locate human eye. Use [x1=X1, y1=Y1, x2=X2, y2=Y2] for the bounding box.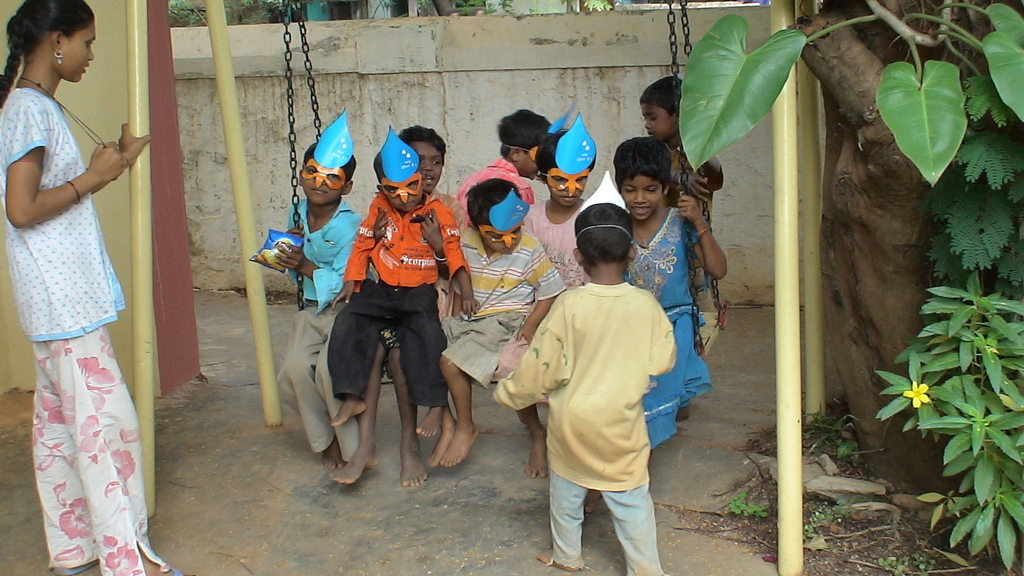
[x1=329, y1=175, x2=339, y2=182].
